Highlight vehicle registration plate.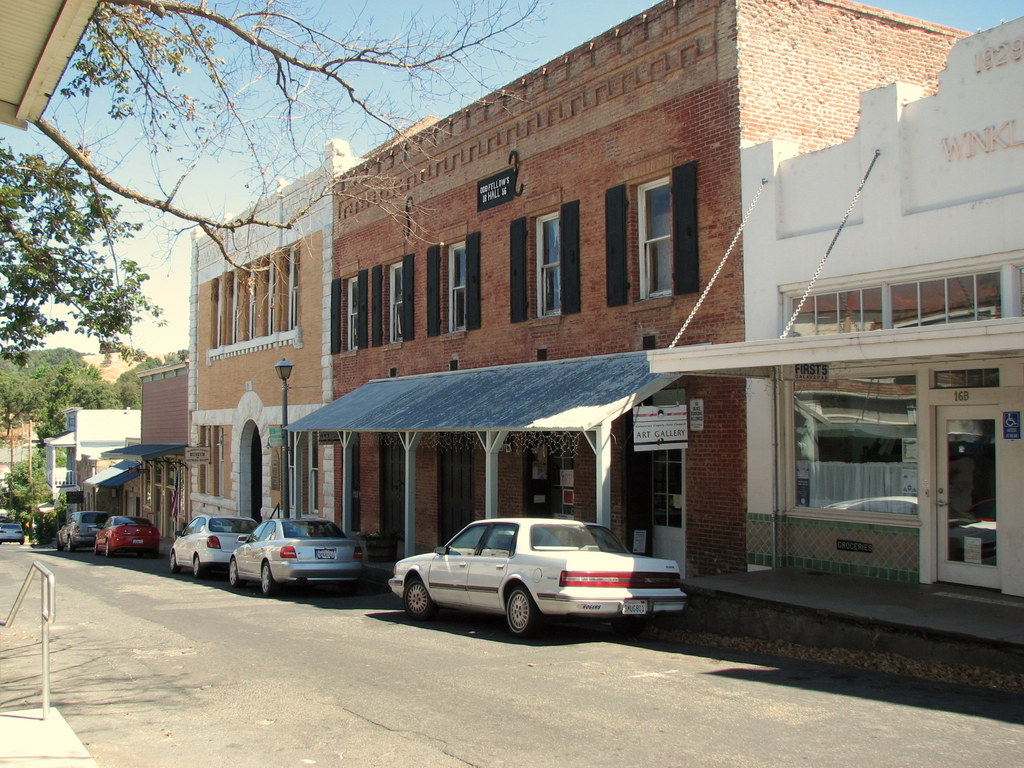
Highlighted region: x1=315 y1=546 x2=336 y2=561.
